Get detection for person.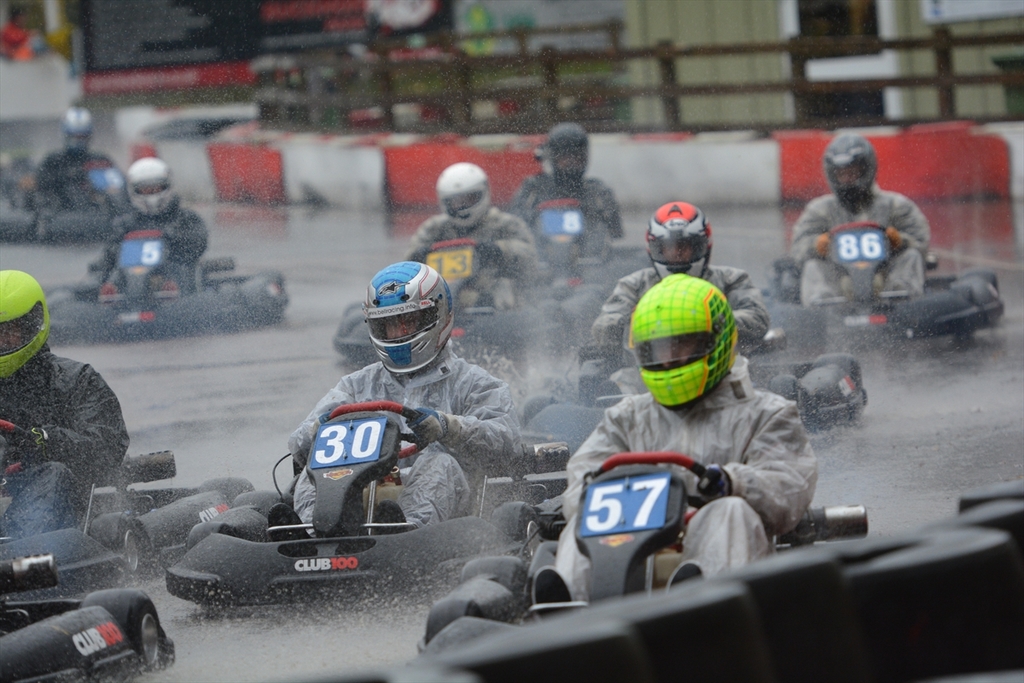
Detection: rect(794, 131, 934, 313).
